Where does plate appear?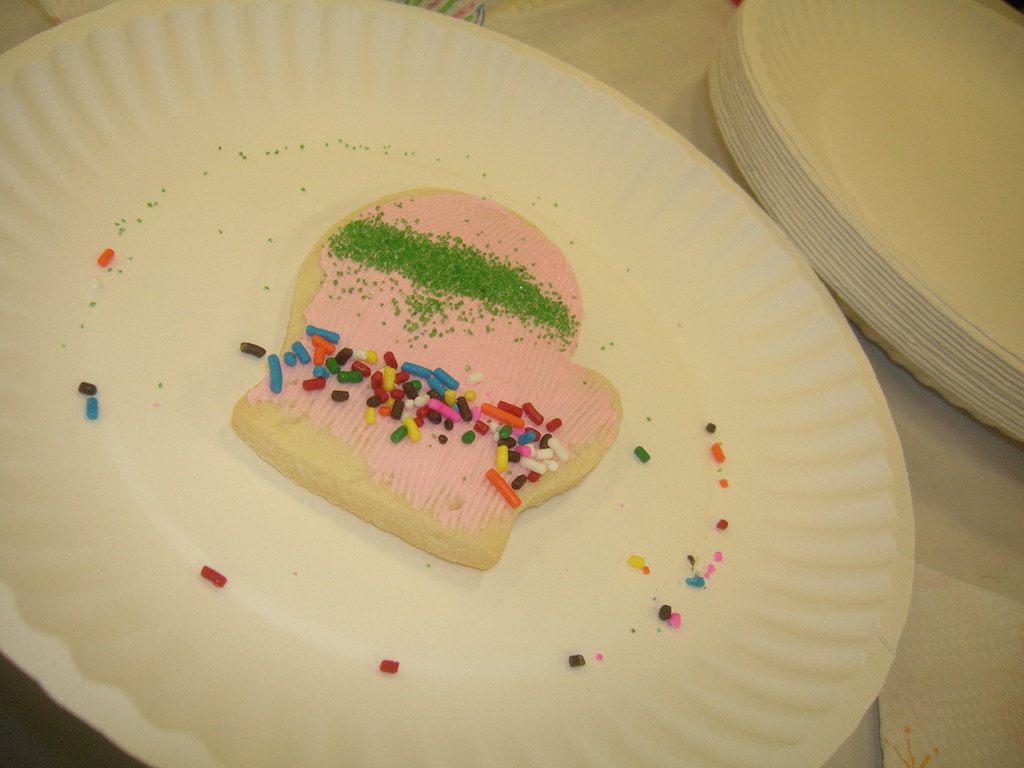
Appears at (20,0,932,767).
